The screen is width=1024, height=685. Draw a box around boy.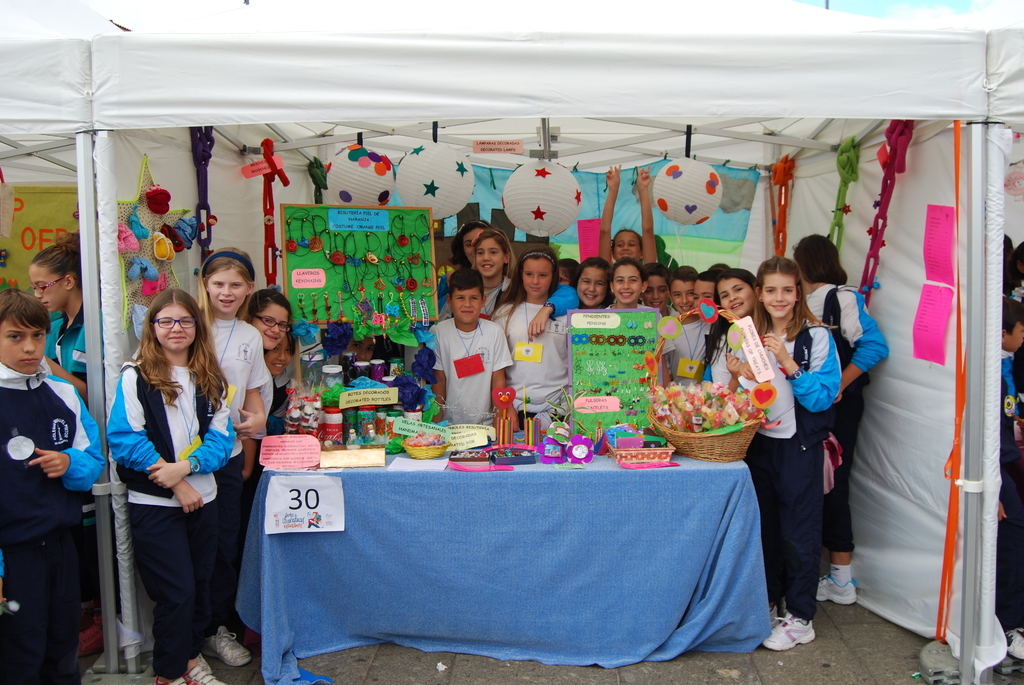
(x1=640, y1=263, x2=679, y2=320).
